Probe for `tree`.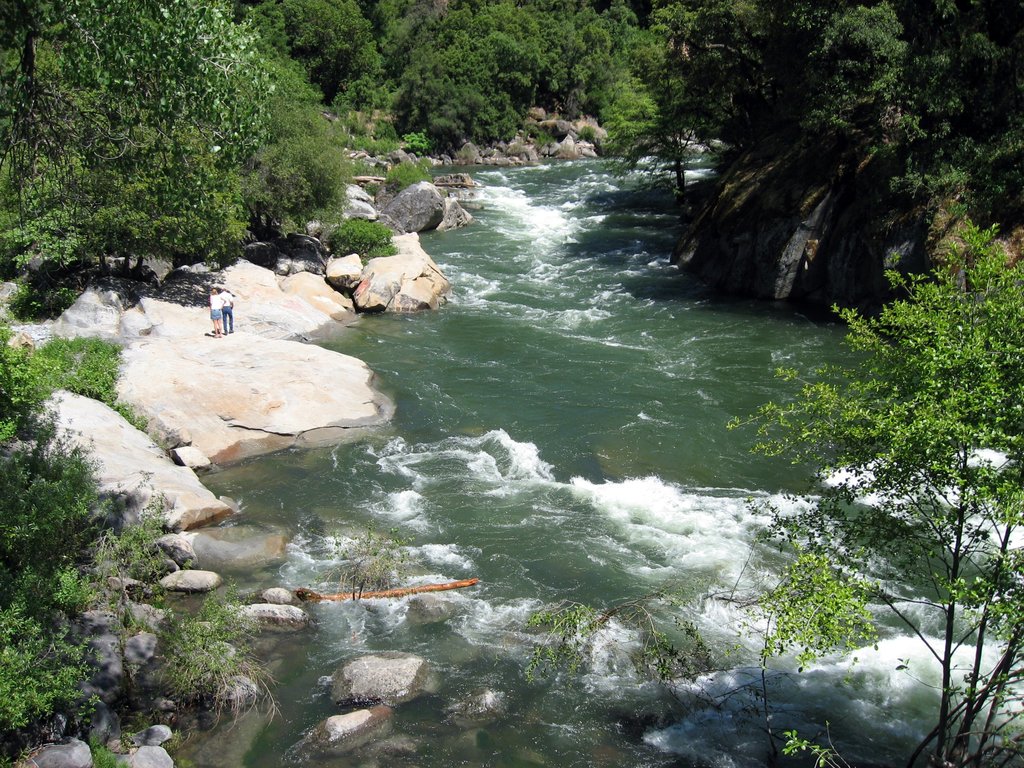
Probe result: <region>603, 35, 731, 202</region>.
